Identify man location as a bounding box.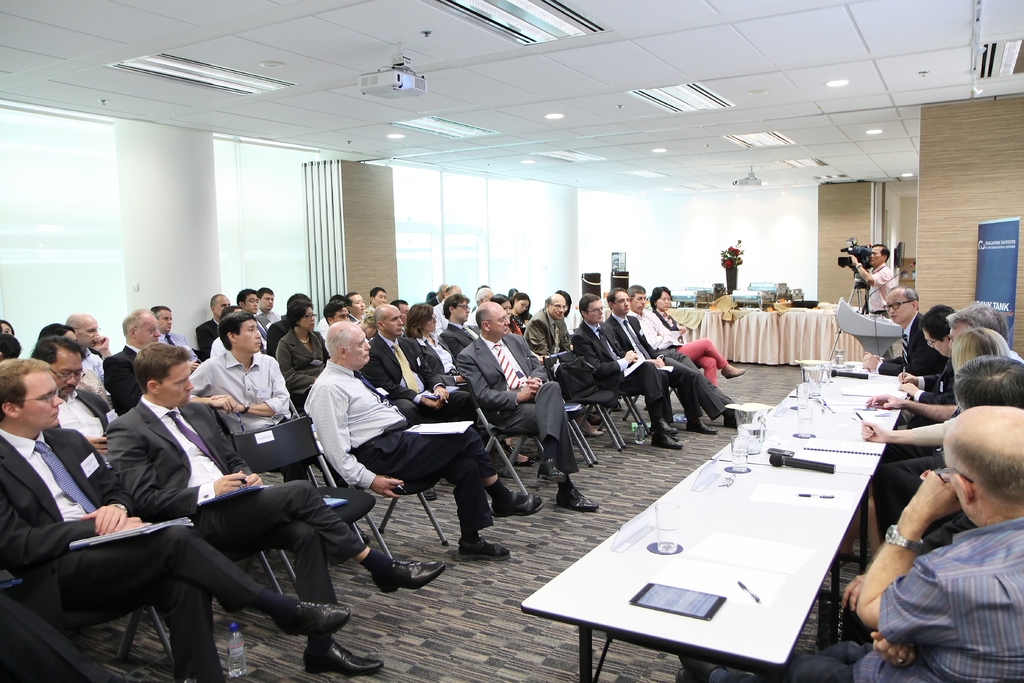
<bbox>439, 293, 485, 357</bbox>.
